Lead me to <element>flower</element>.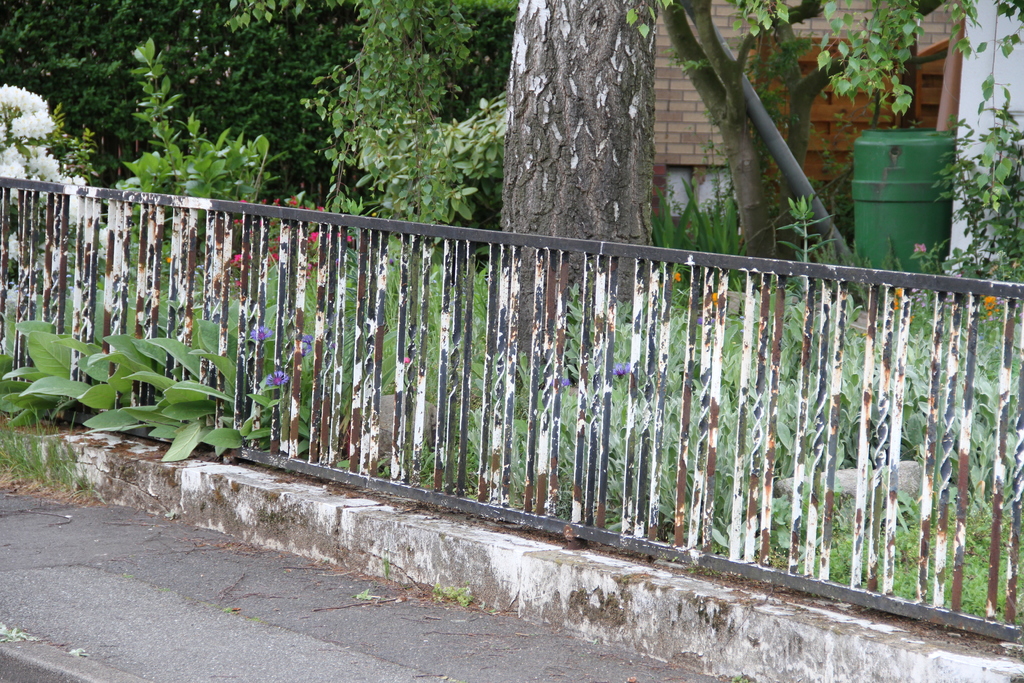
Lead to 250/324/272/342.
